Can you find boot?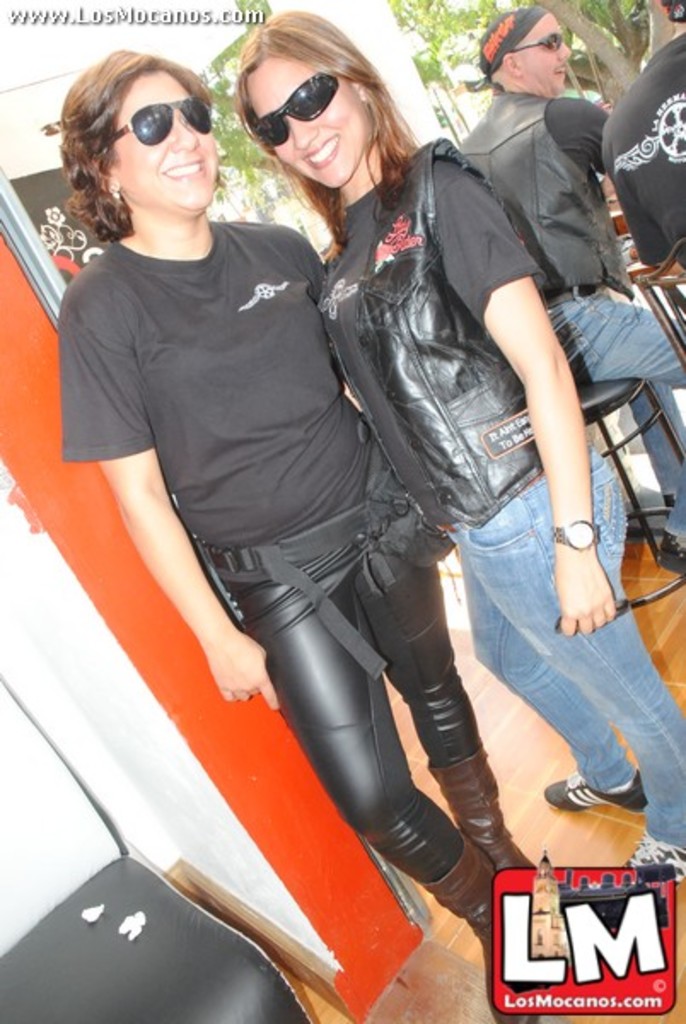
Yes, bounding box: locate(433, 824, 517, 957).
